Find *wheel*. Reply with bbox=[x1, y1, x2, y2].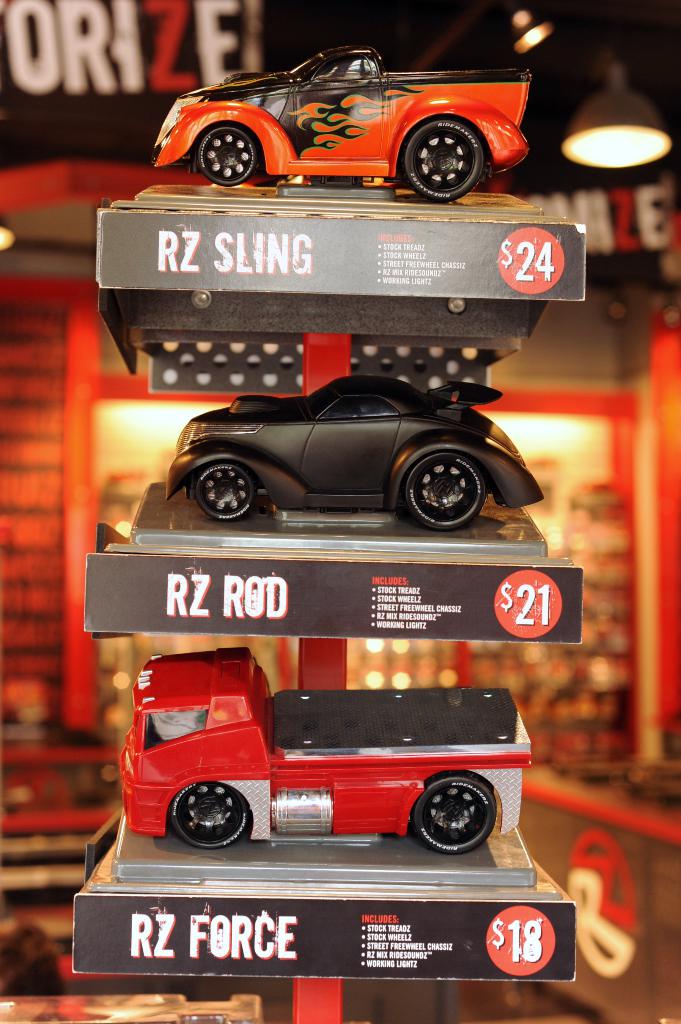
bbox=[198, 128, 256, 186].
